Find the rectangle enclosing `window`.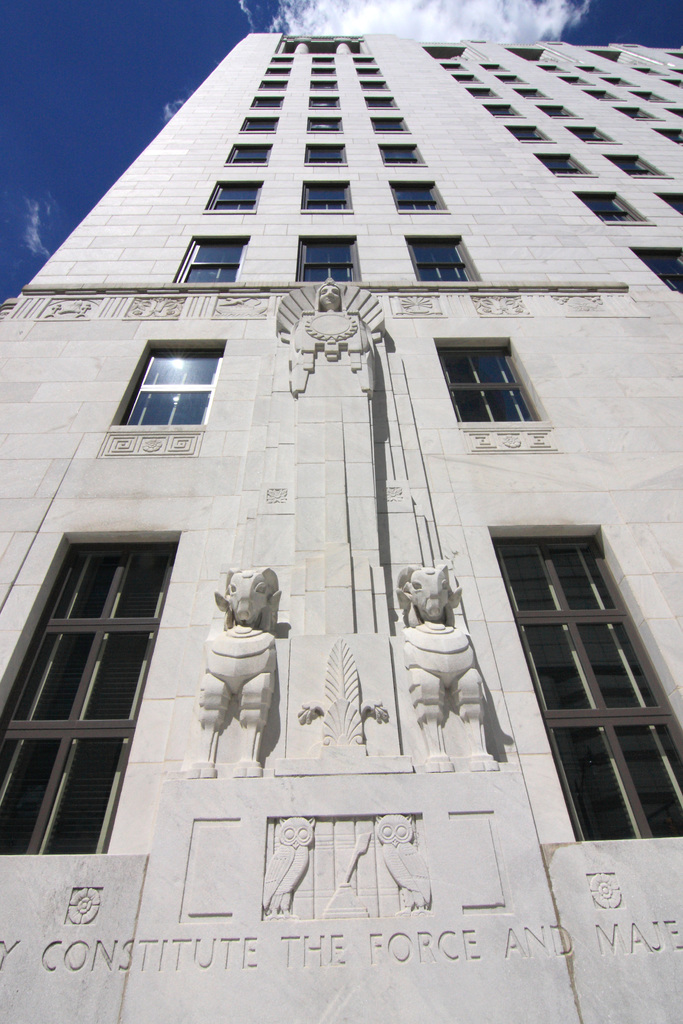
left=632, top=85, right=666, bottom=106.
